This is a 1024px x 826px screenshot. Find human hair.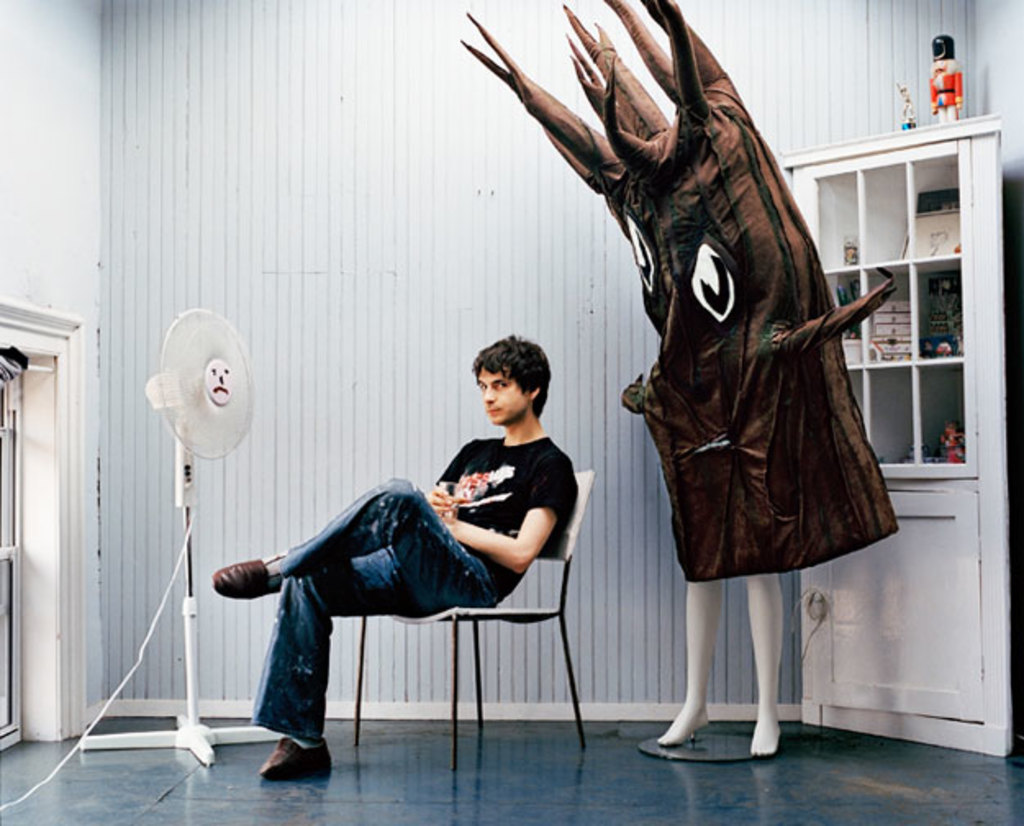
Bounding box: [467, 333, 562, 426].
